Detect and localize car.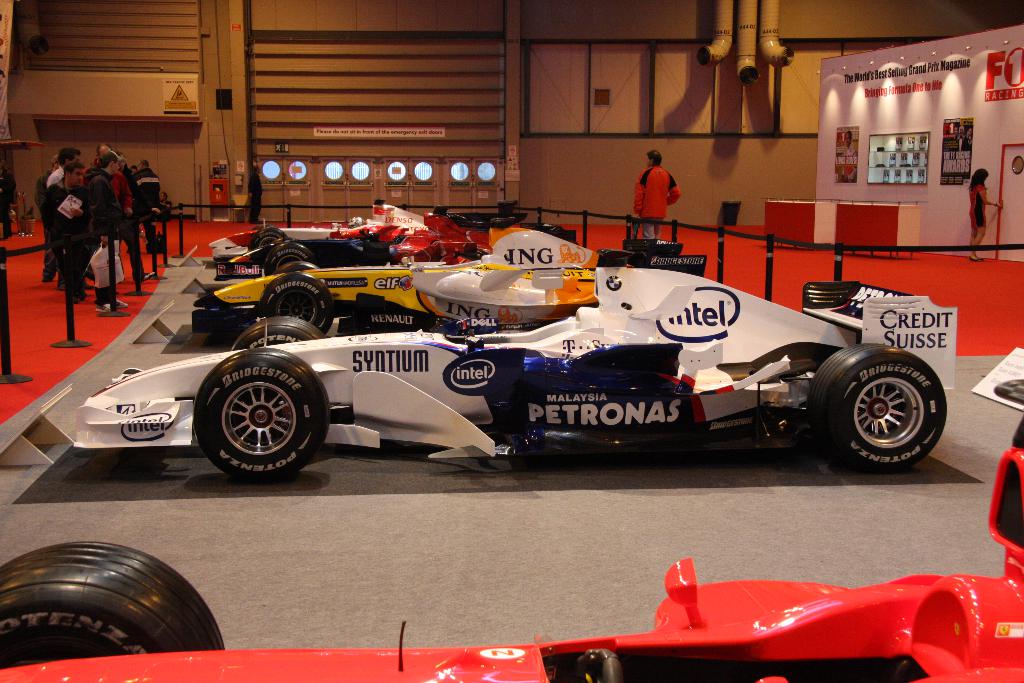
Localized at rect(218, 204, 529, 282).
